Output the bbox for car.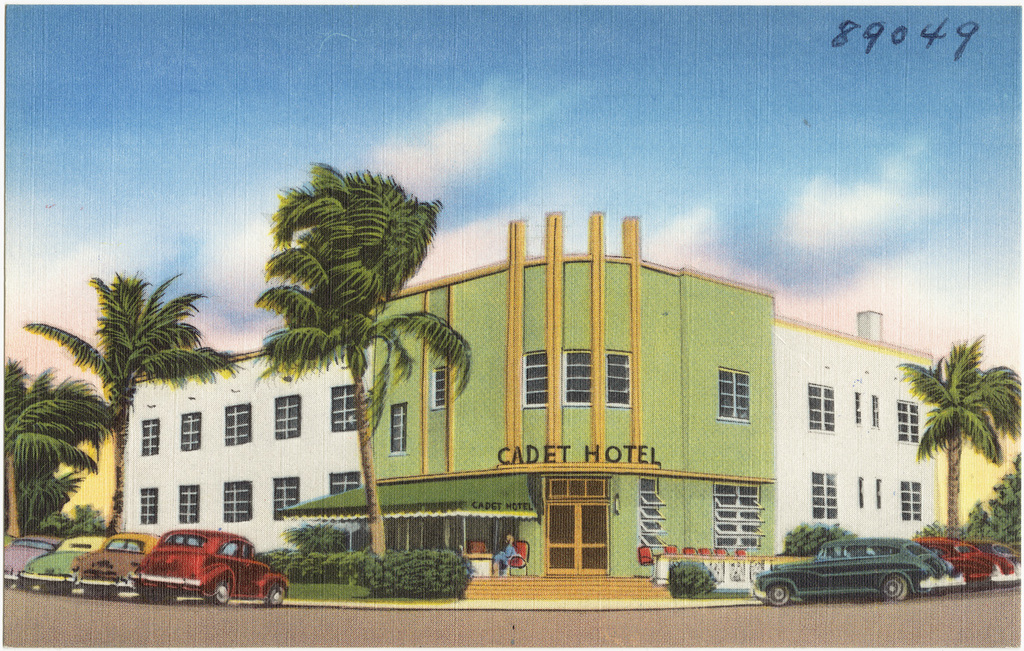
rect(0, 531, 15, 547).
